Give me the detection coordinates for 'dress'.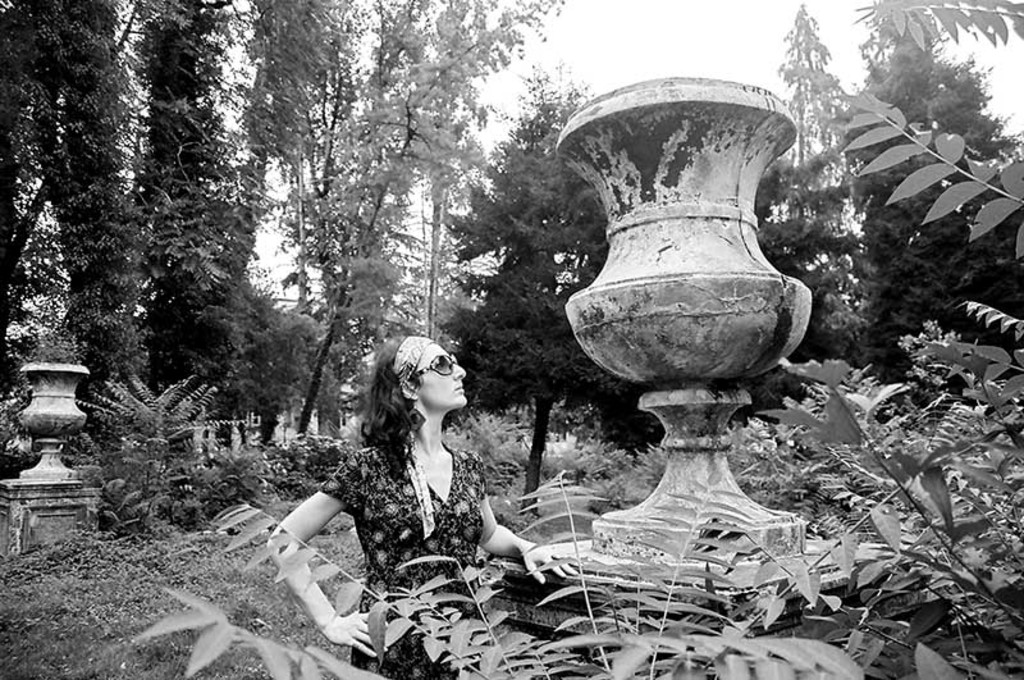
x1=317, y1=448, x2=484, y2=679.
